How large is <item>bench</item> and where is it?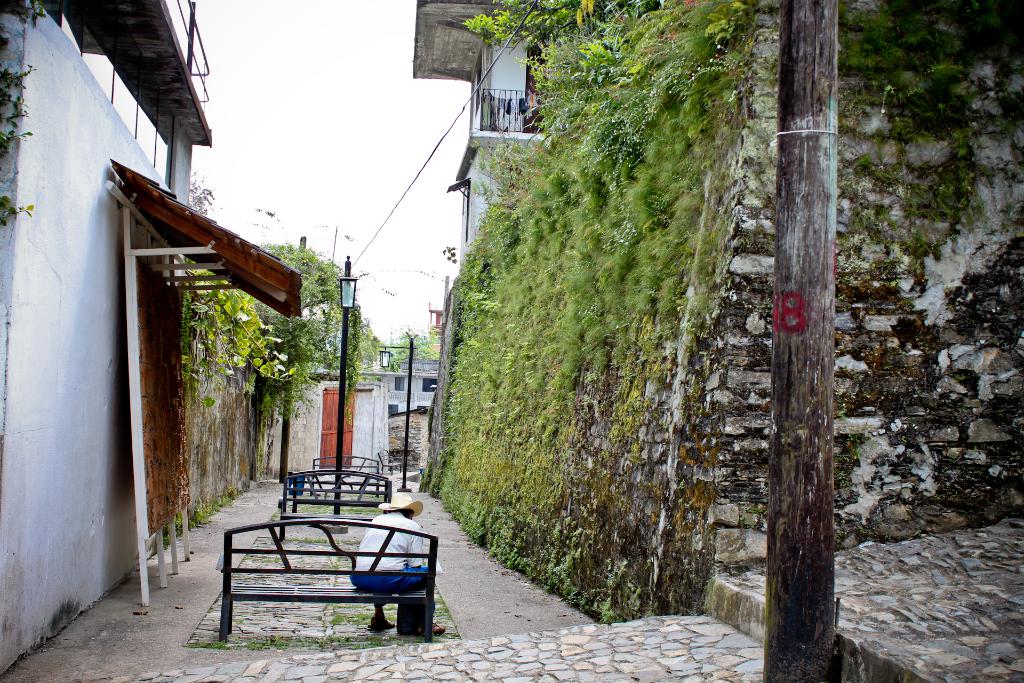
Bounding box: left=285, top=465, right=392, bottom=511.
